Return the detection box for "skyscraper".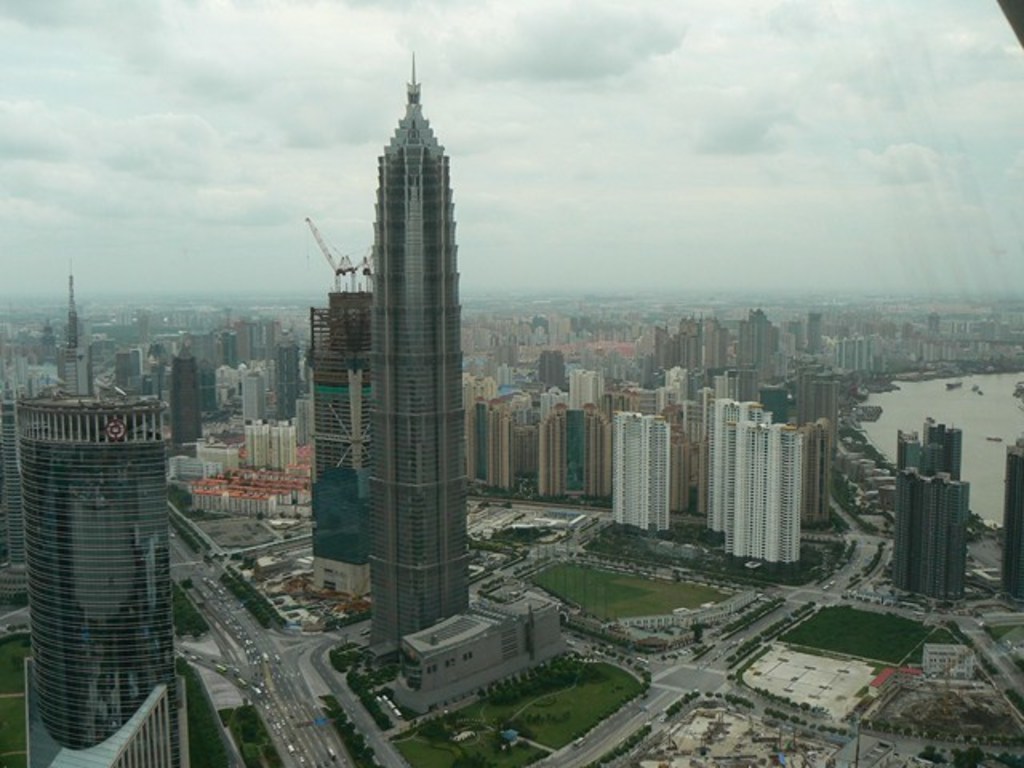
x1=301, y1=262, x2=363, y2=597.
